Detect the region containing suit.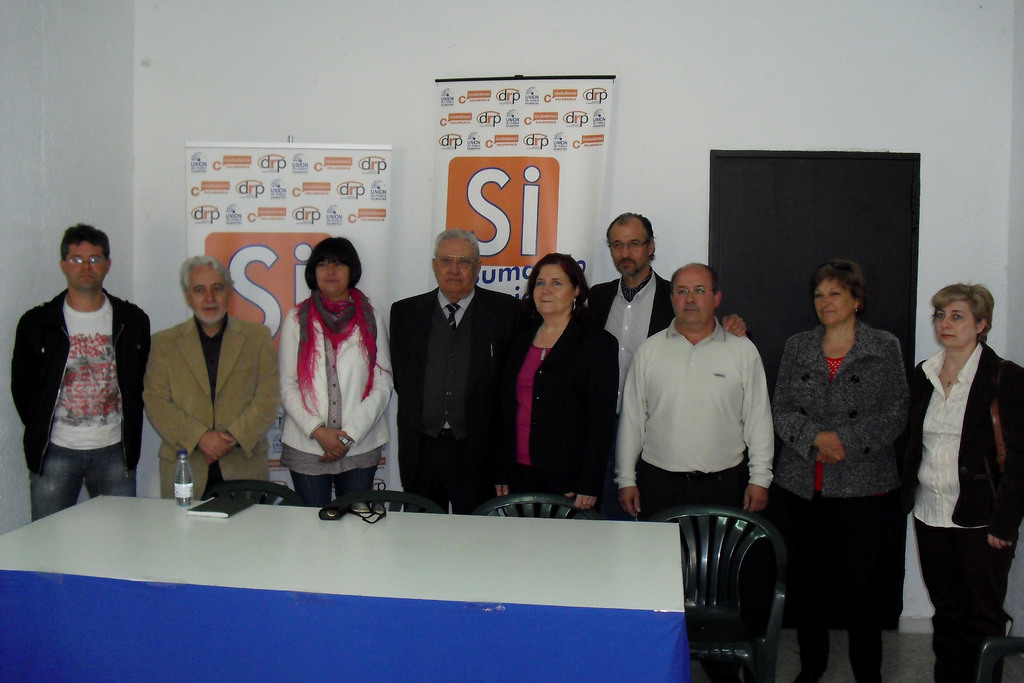
x1=389 y1=285 x2=522 y2=516.
